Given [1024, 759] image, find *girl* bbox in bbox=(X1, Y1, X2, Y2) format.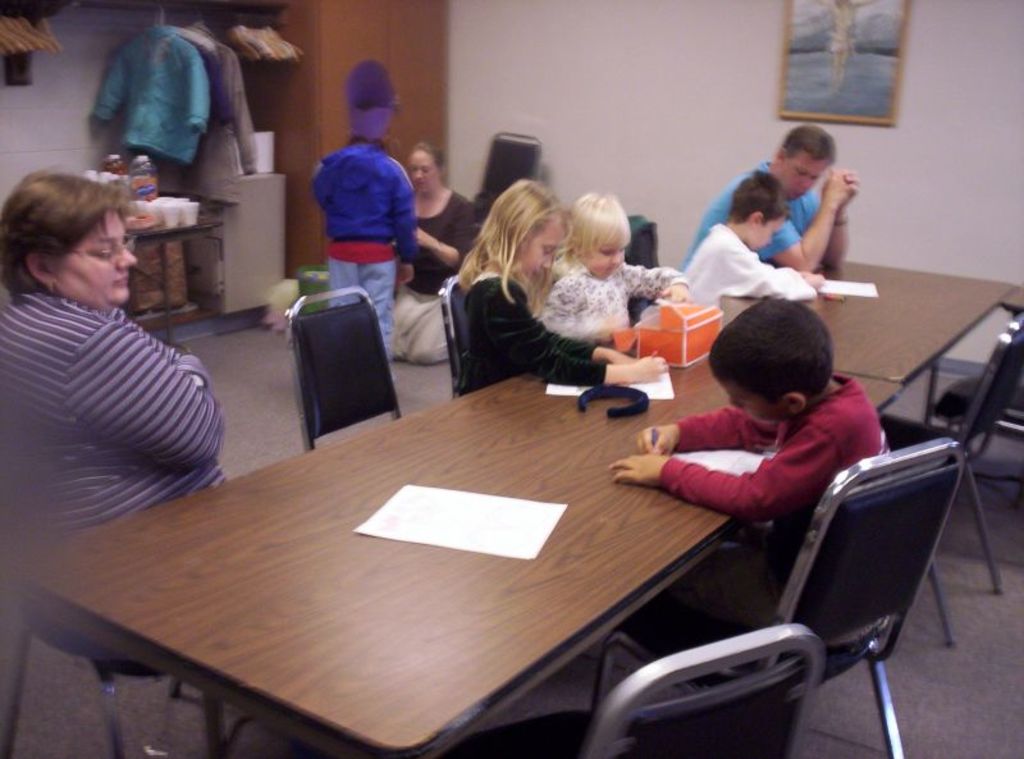
bbox=(454, 179, 669, 394).
